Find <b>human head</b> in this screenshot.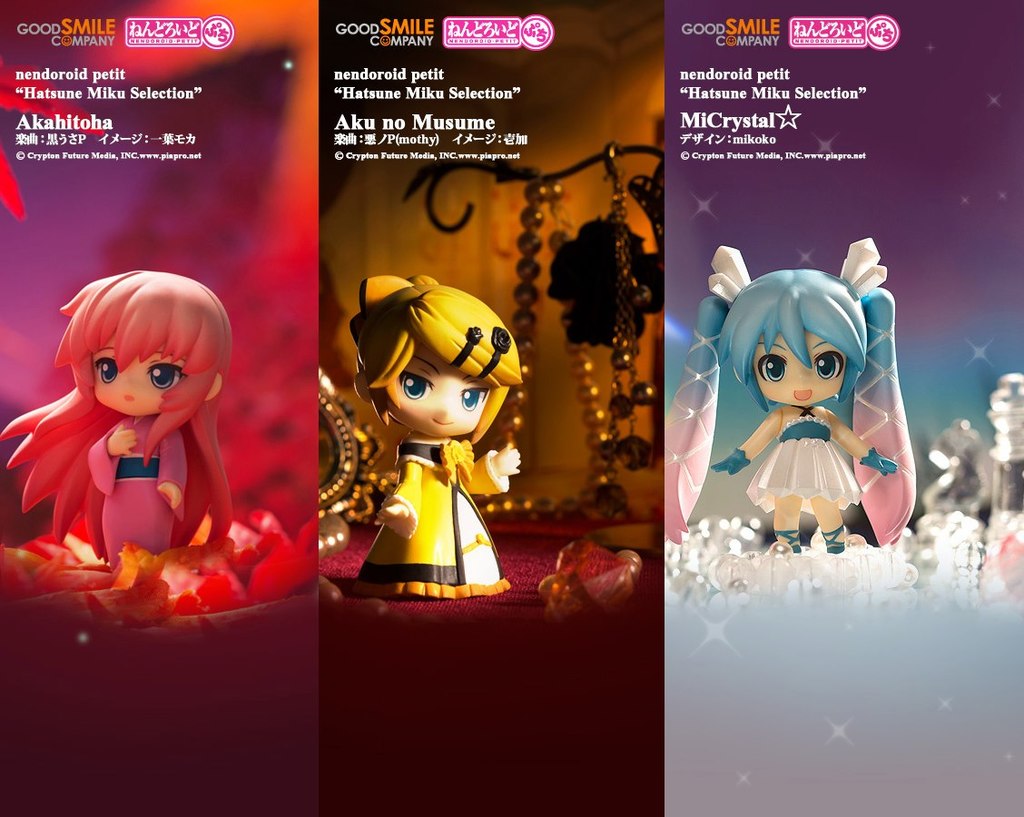
The bounding box for <b>human head</b> is left=45, top=271, right=231, bottom=452.
